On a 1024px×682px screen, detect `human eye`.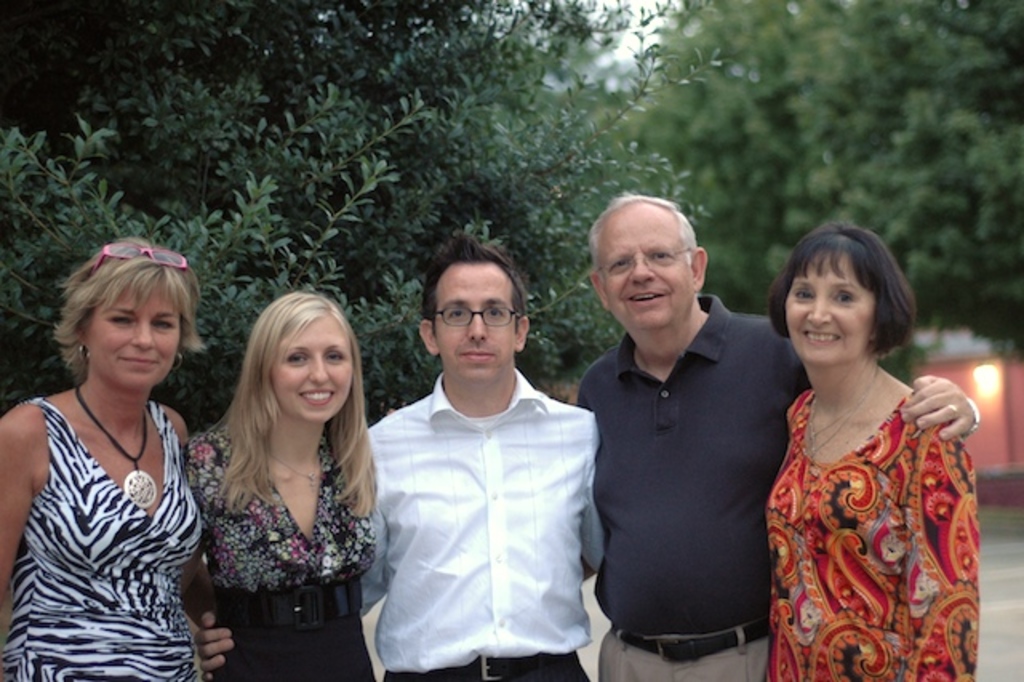
left=152, top=314, right=176, bottom=330.
